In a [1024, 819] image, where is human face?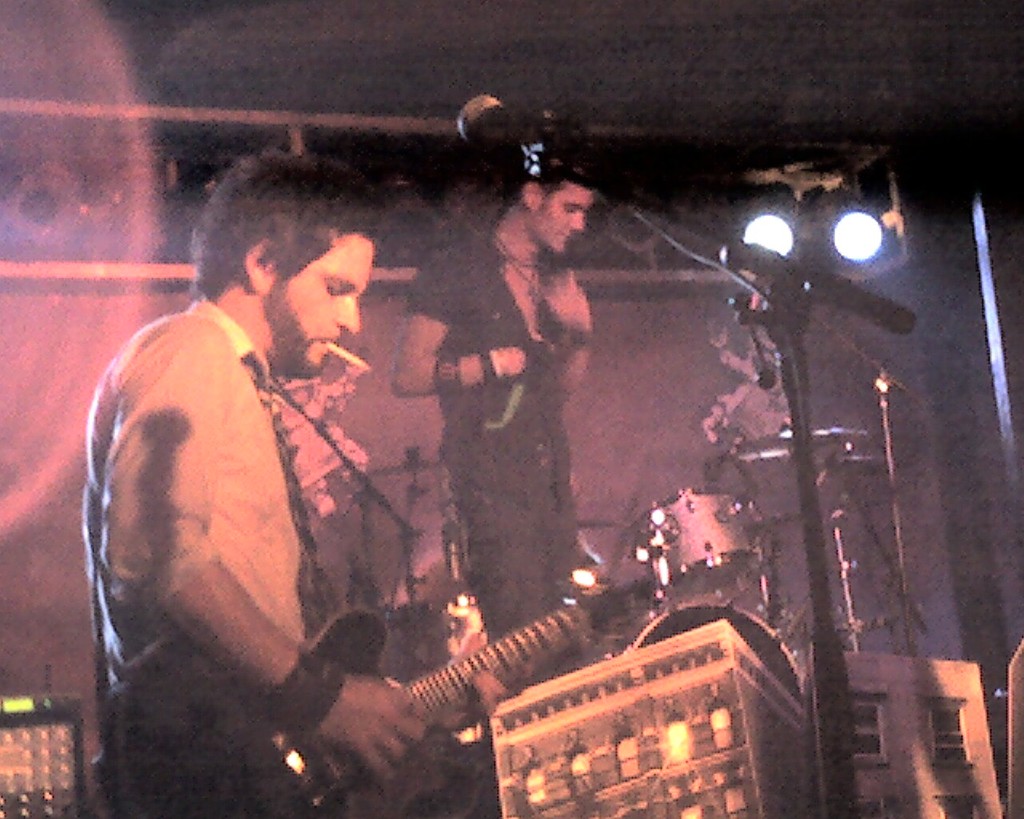
533, 175, 594, 250.
